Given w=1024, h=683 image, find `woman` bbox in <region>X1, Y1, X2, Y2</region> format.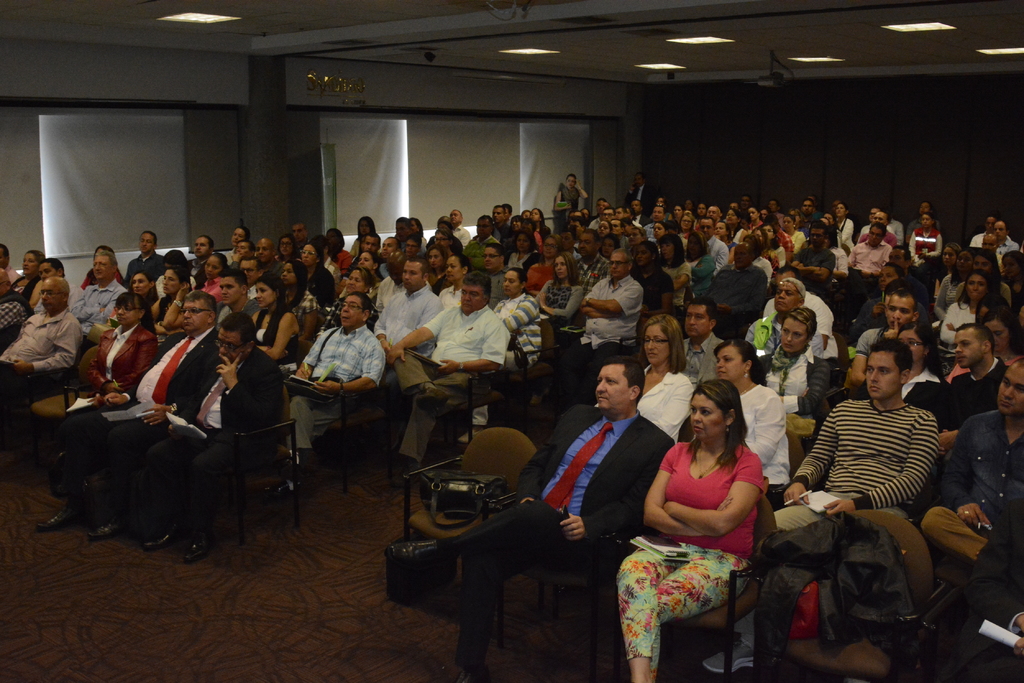
<region>600, 234, 618, 260</region>.
